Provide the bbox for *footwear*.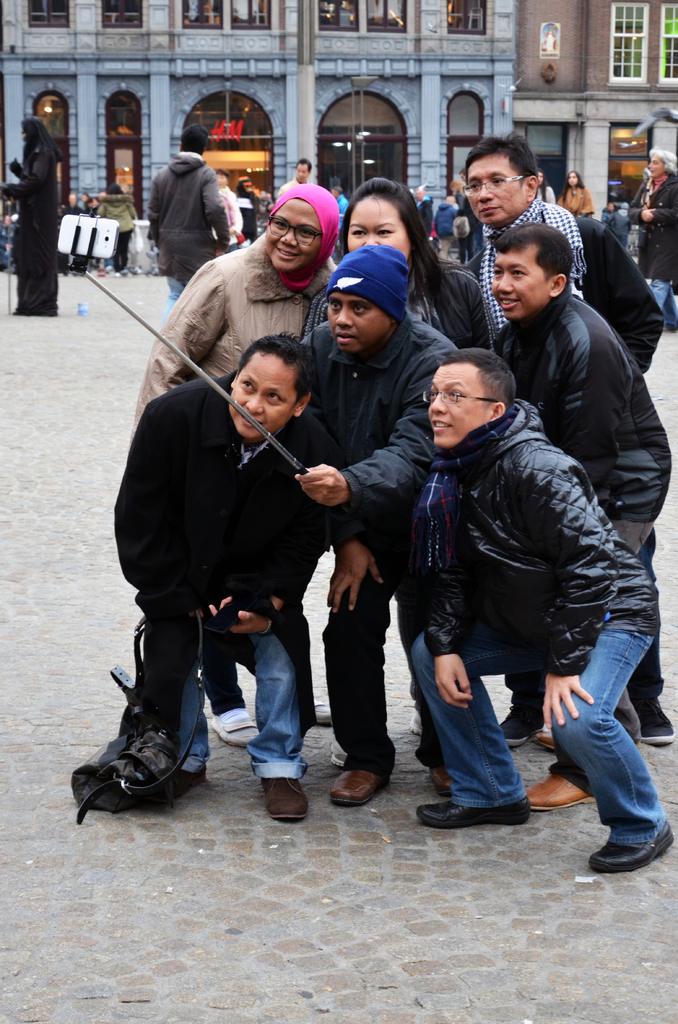
BBox(589, 822, 675, 876).
